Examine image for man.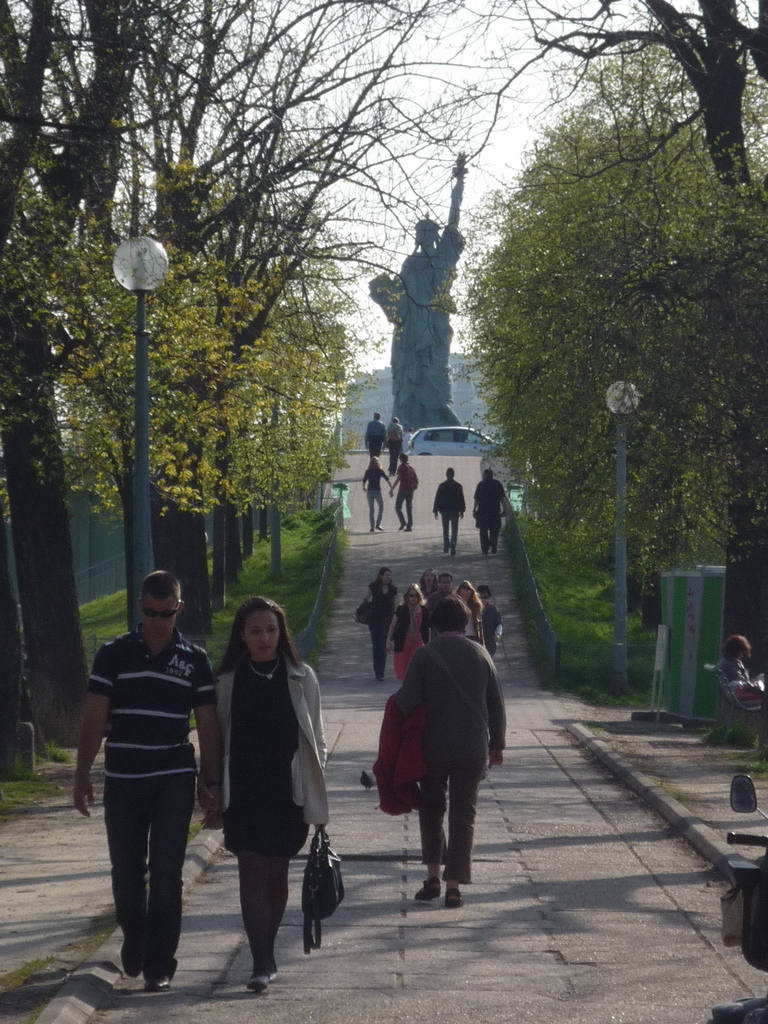
Examination result: bbox(429, 465, 469, 557).
